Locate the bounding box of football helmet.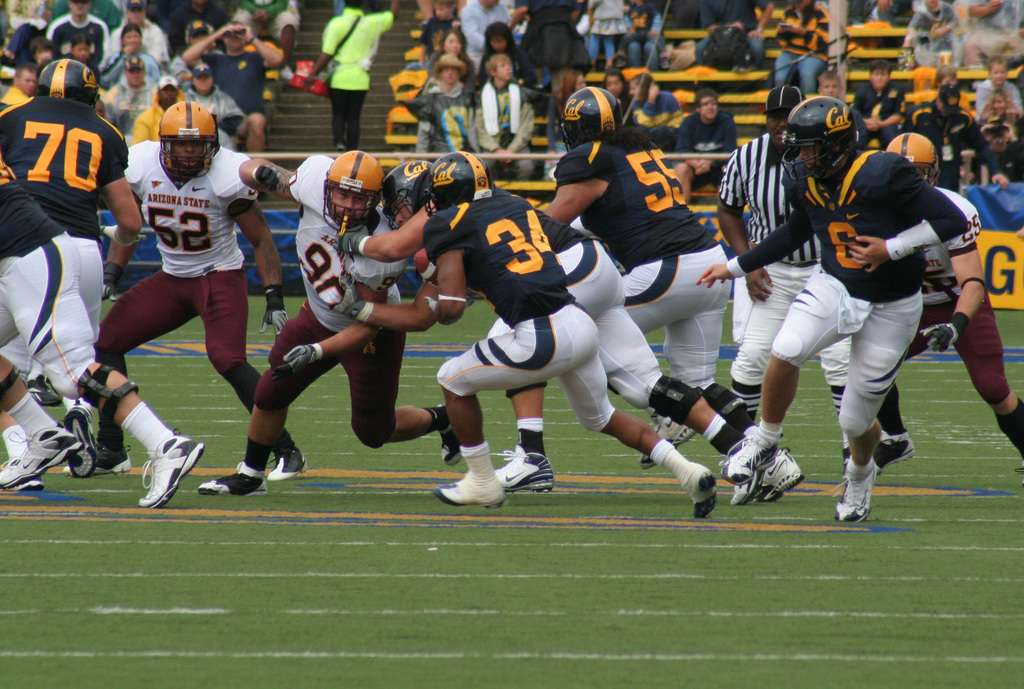
Bounding box: region(319, 143, 383, 229).
